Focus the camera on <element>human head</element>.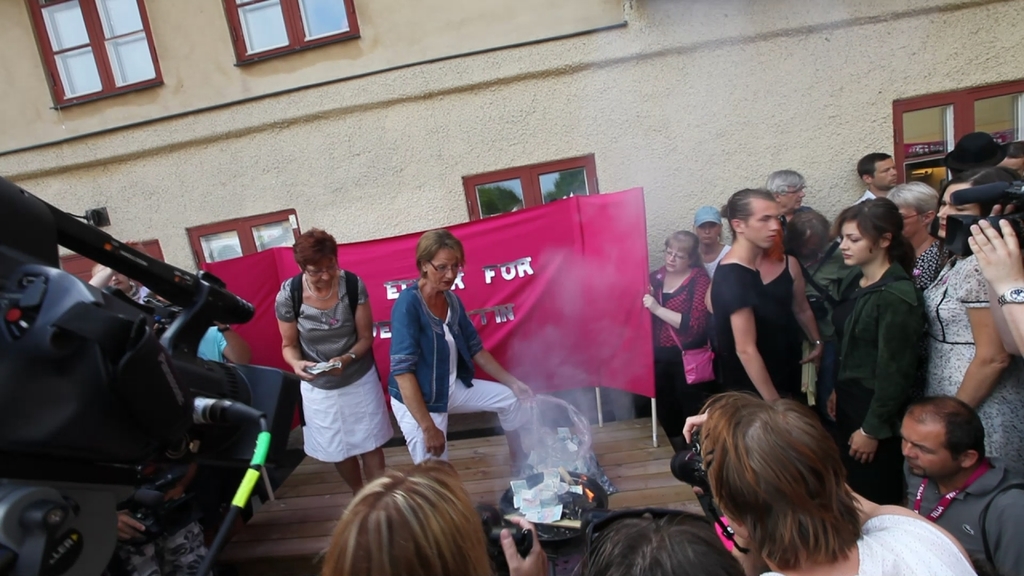
Focus region: x1=693 y1=207 x2=722 y2=251.
